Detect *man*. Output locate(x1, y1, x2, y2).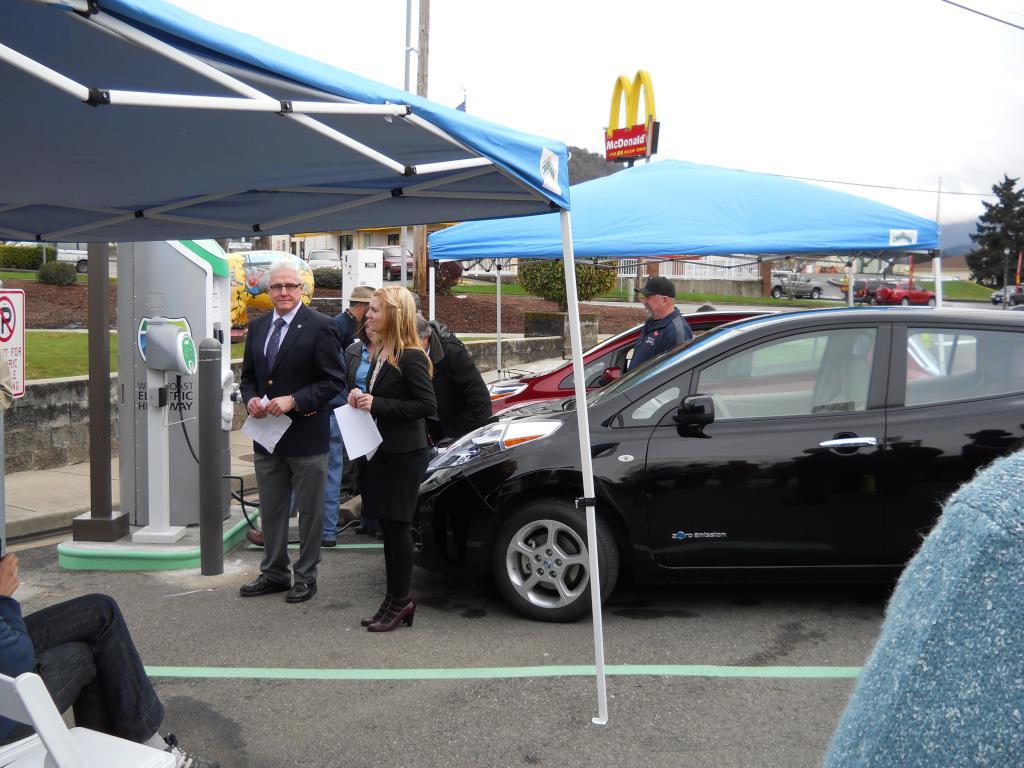
locate(331, 285, 379, 544).
